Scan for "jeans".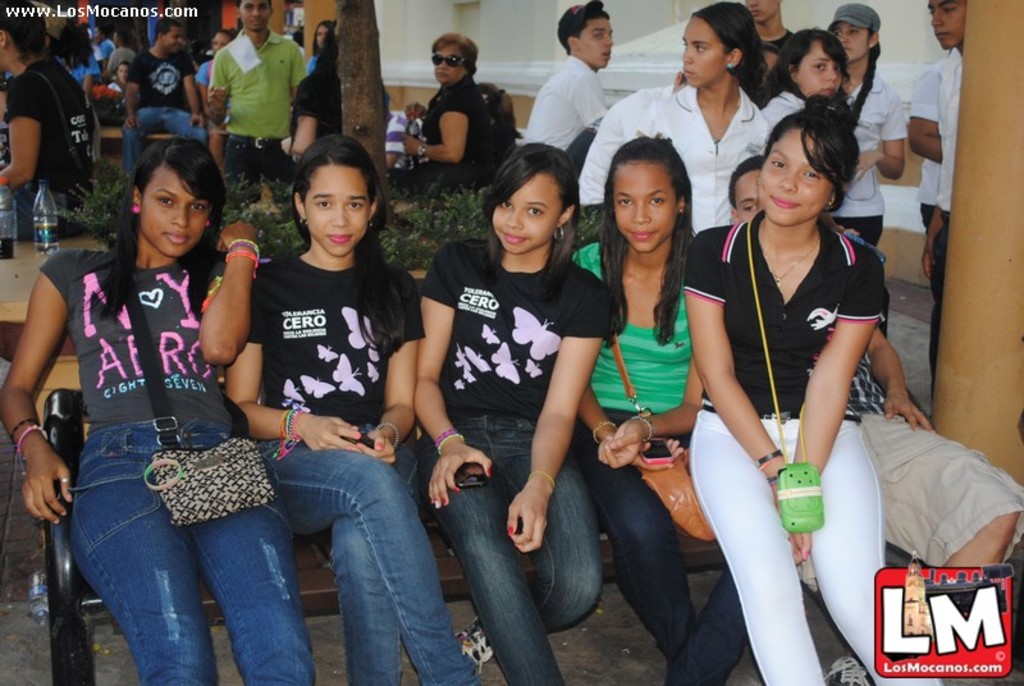
Scan result: <bbox>829, 216, 882, 243</bbox>.
